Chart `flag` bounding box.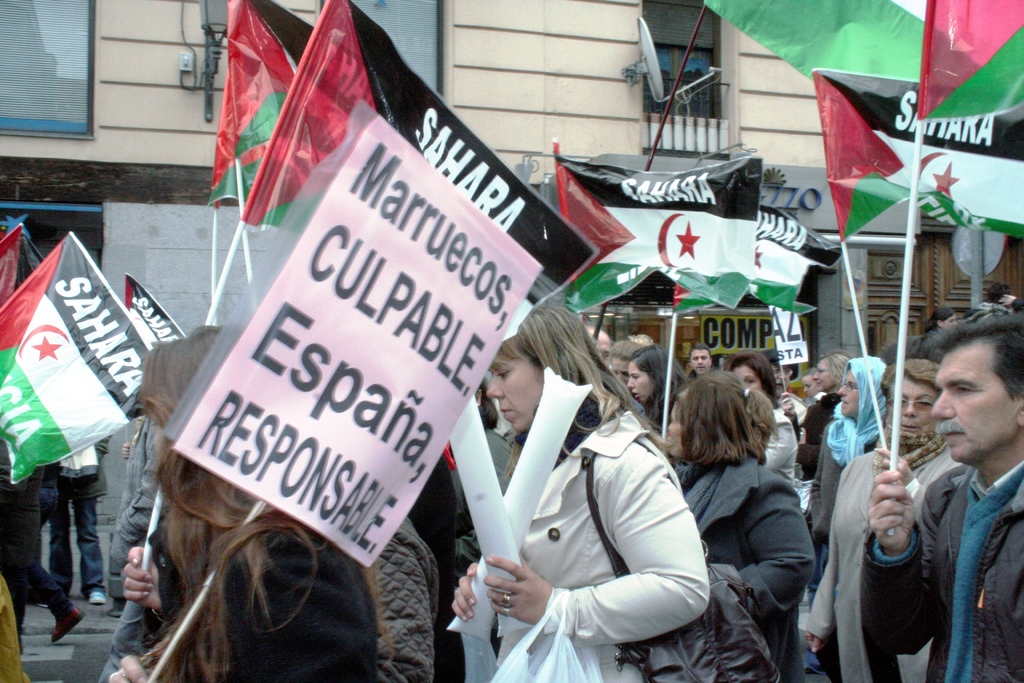
Charted: BBox(0, 221, 31, 308).
